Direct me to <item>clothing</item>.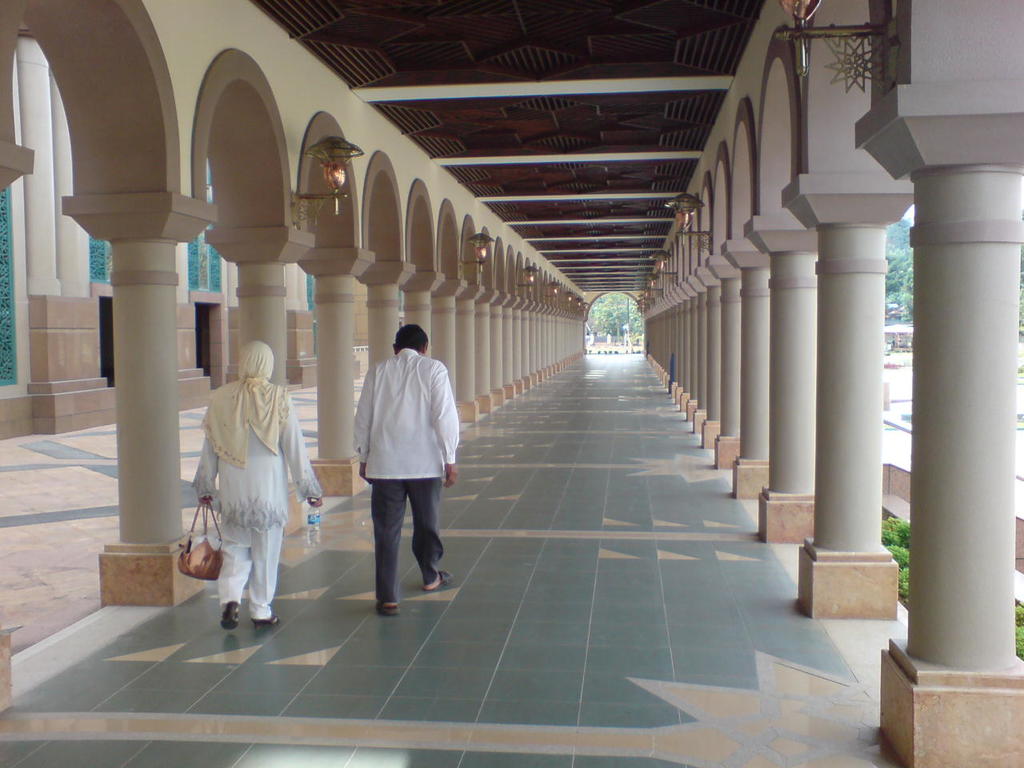
Direction: Rect(194, 342, 323, 618).
